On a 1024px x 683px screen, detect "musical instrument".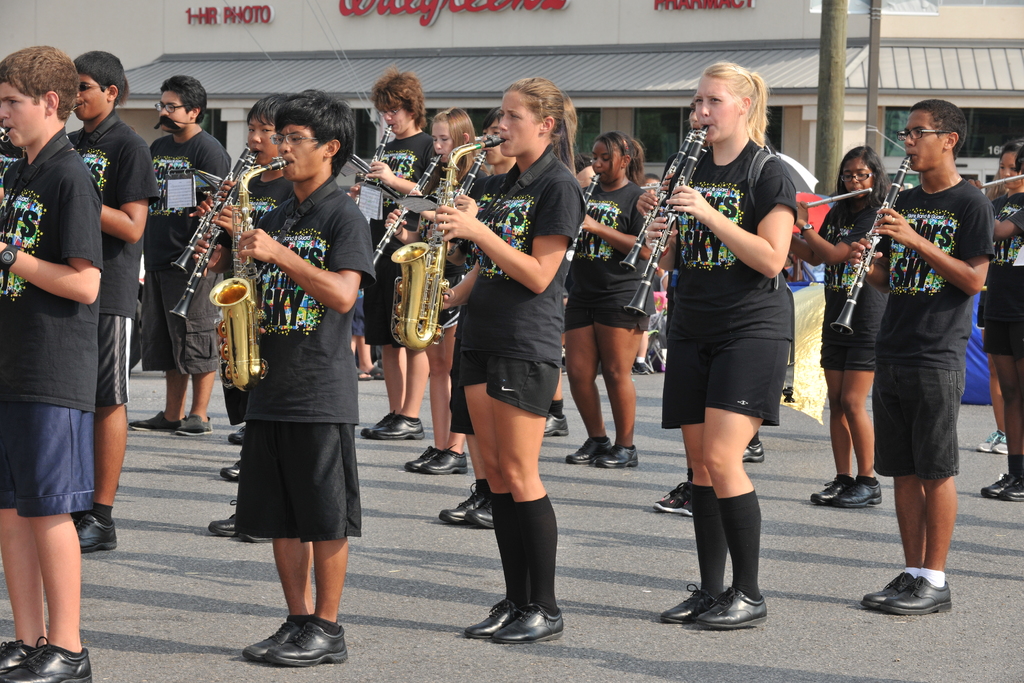
rect(366, 118, 396, 185).
